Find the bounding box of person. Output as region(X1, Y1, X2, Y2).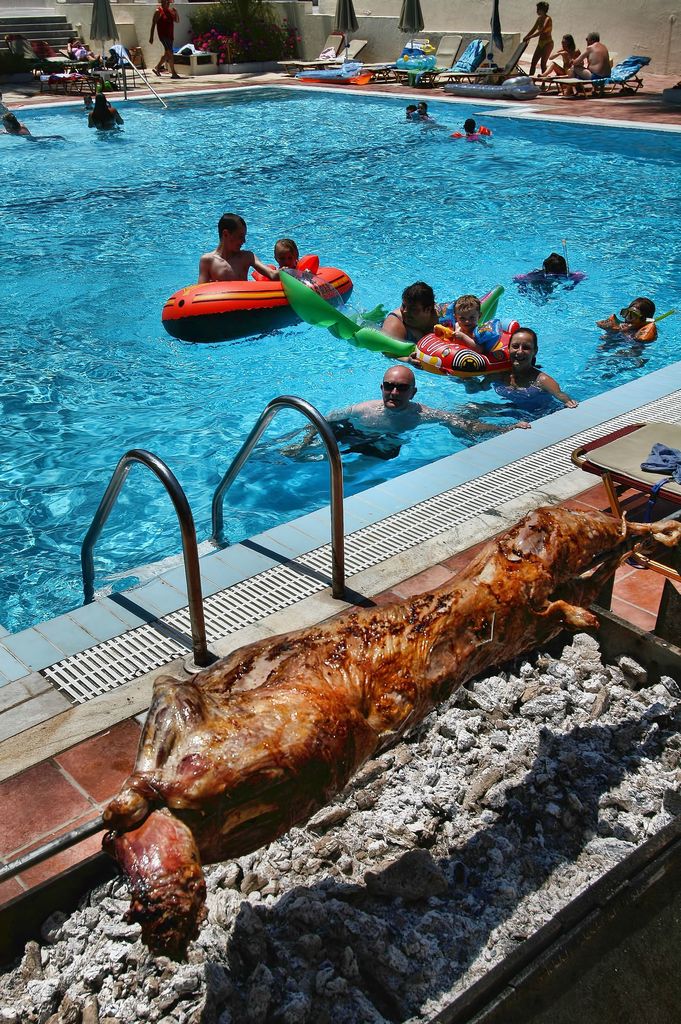
region(452, 295, 491, 356).
